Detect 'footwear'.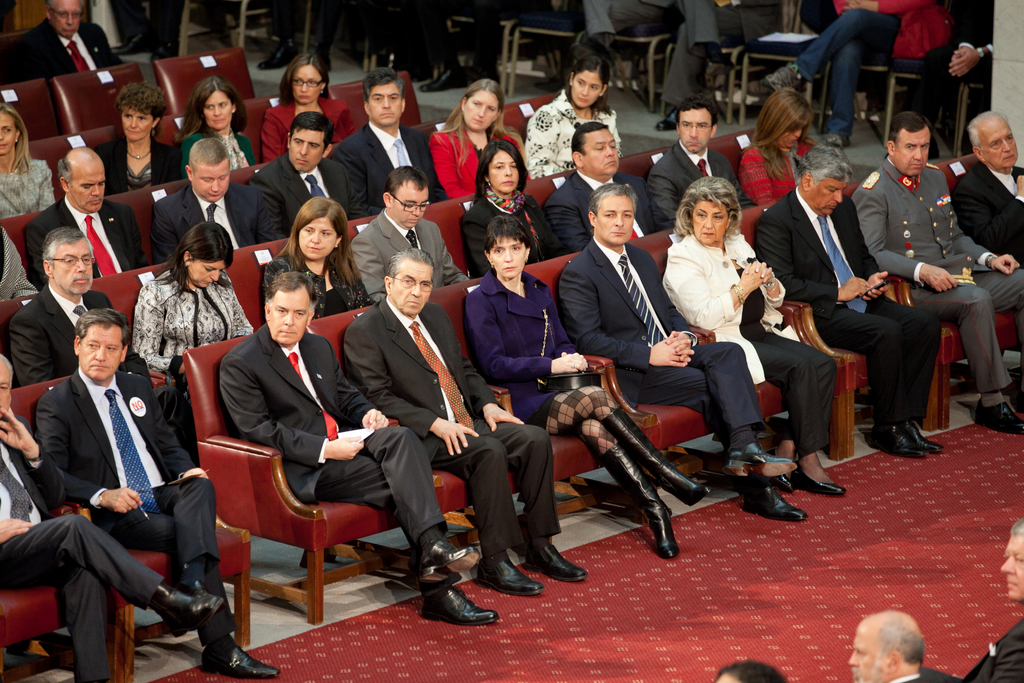
Detected at locate(740, 470, 805, 522).
